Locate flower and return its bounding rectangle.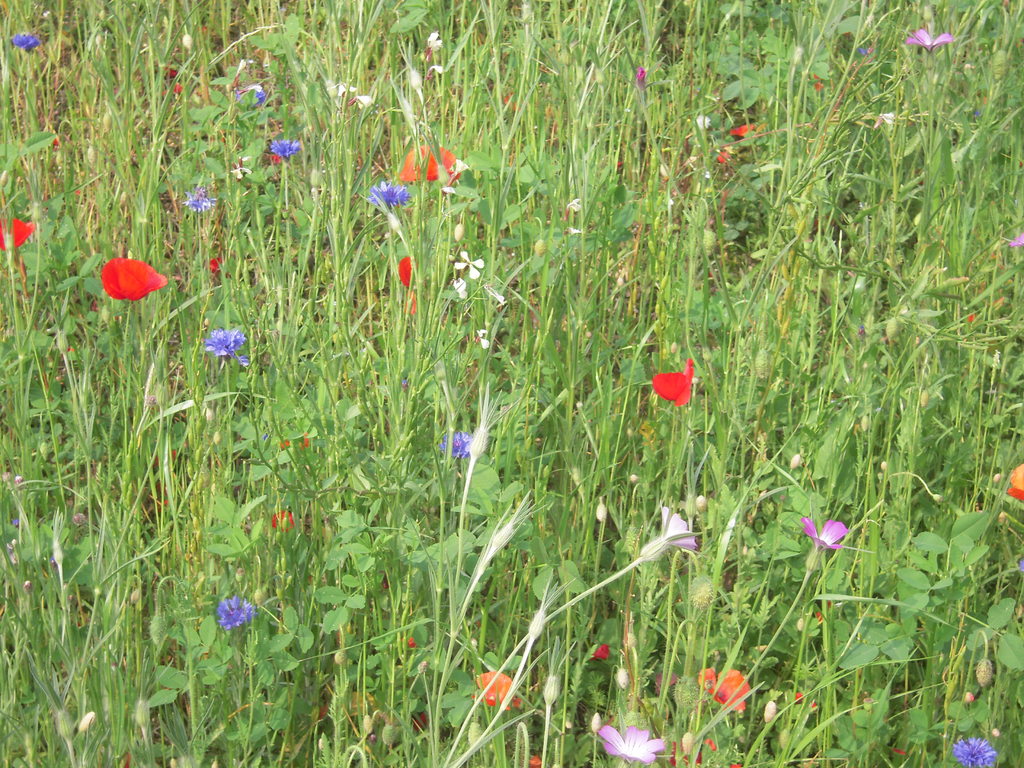
(472,673,523,707).
